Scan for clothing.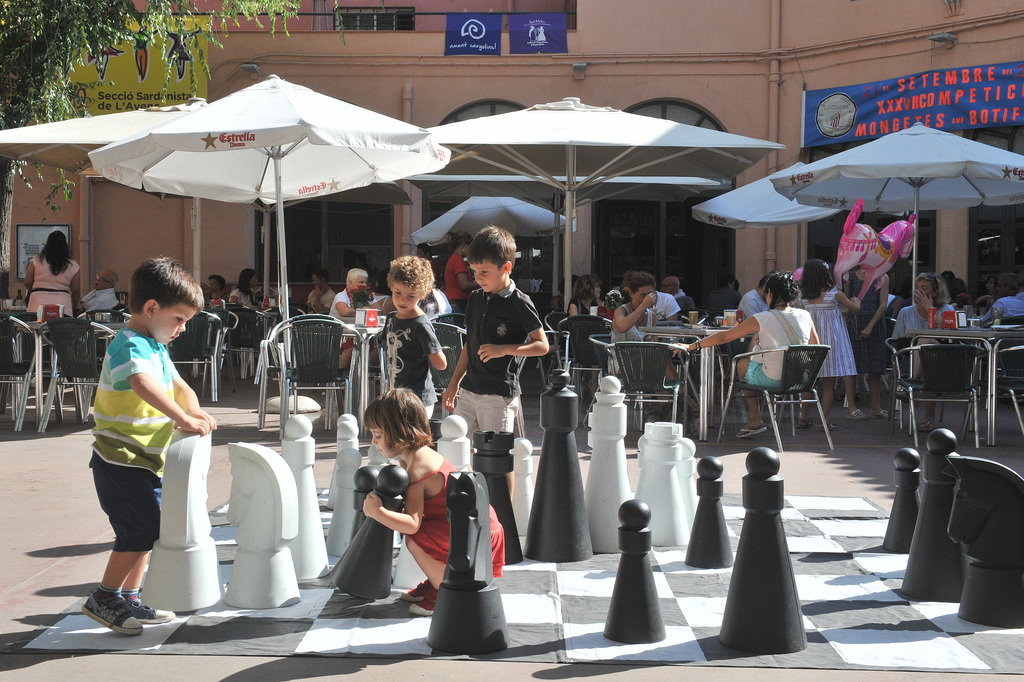
Scan result: (328,284,372,325).
